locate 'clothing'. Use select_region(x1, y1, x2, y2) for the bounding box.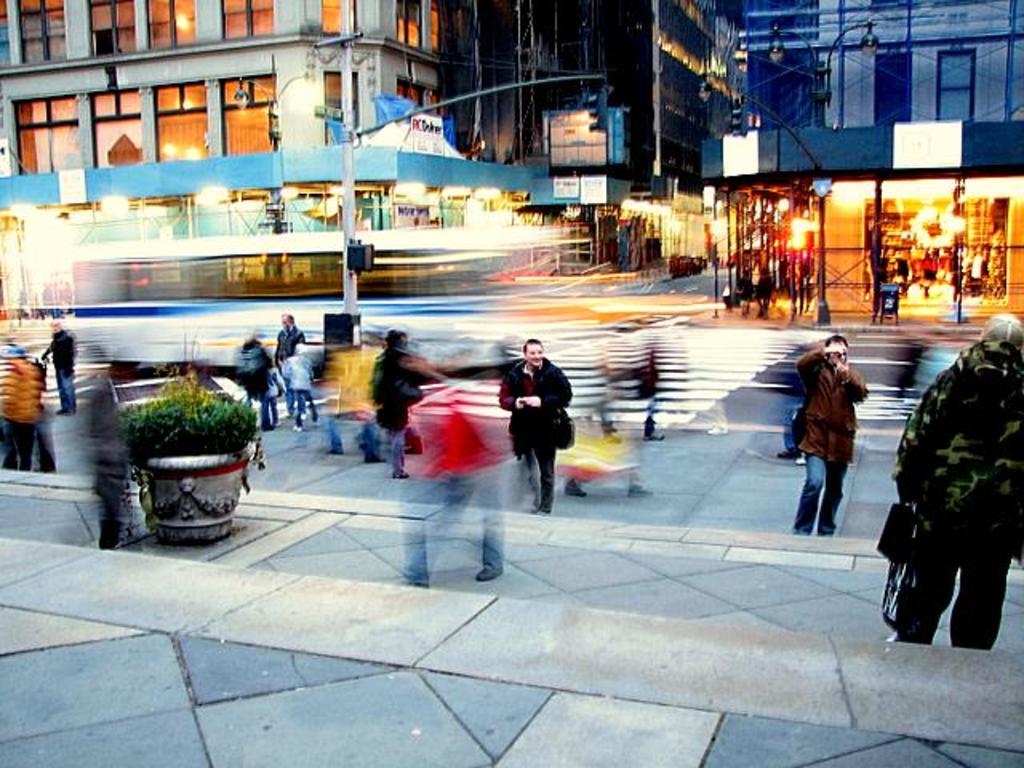
select_region(290, 355, 310, 424).
